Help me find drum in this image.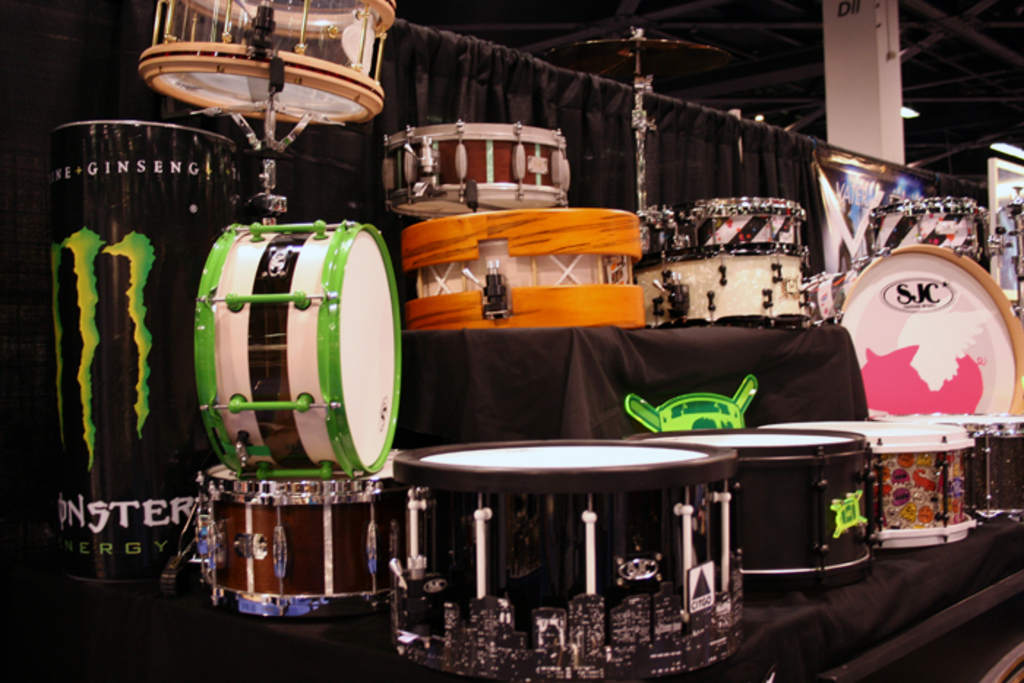
Found it: <box>391,439,746,682</box>.
